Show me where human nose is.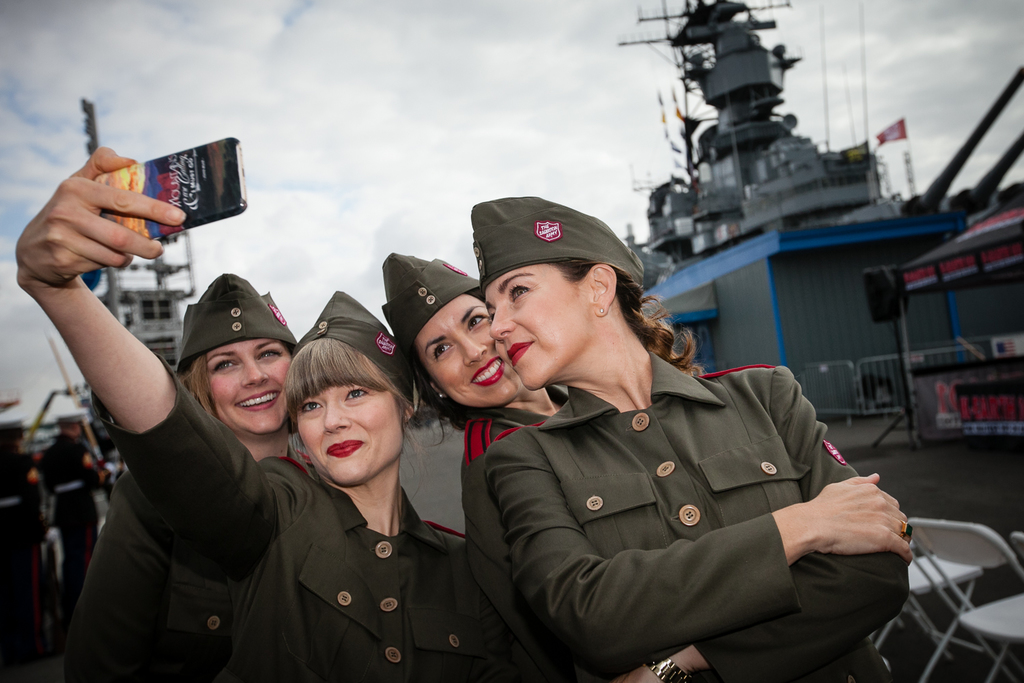
human nose is at (321, 400, 351, 432).
